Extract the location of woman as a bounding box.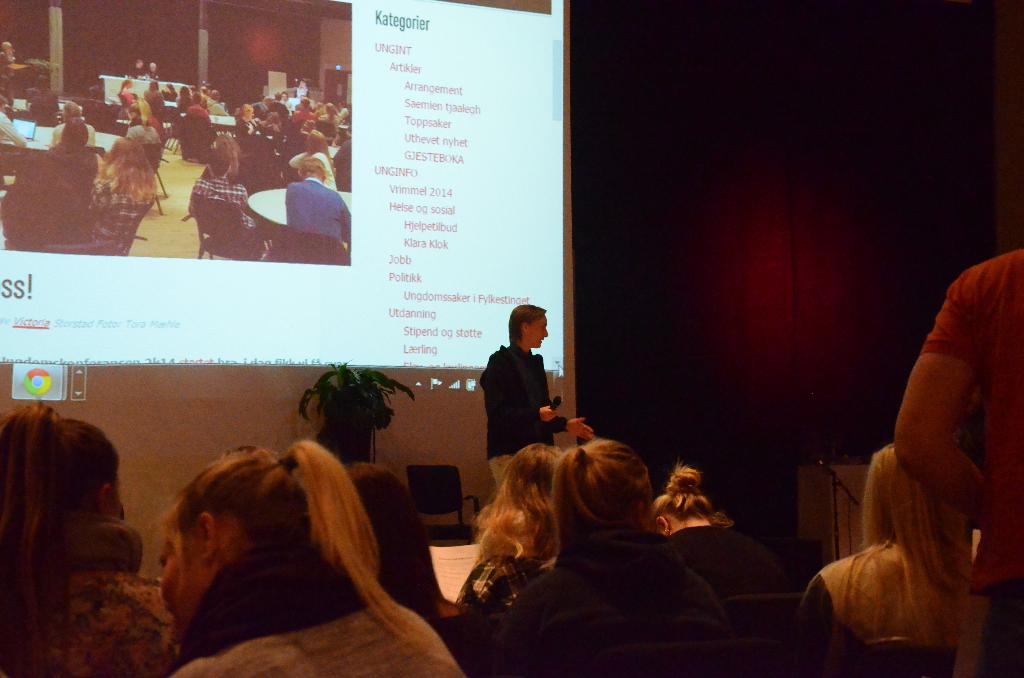
{"left": 123, "top": 428, "right": 466, "bottom": 677}.
